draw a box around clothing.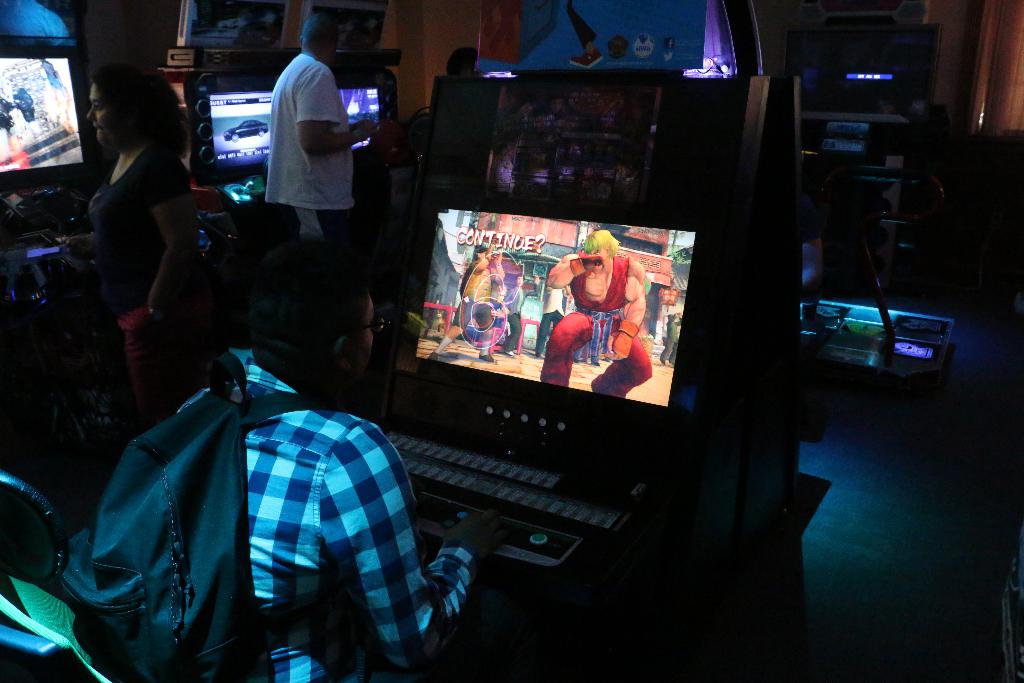
detection(435, 258, 492, 355).
